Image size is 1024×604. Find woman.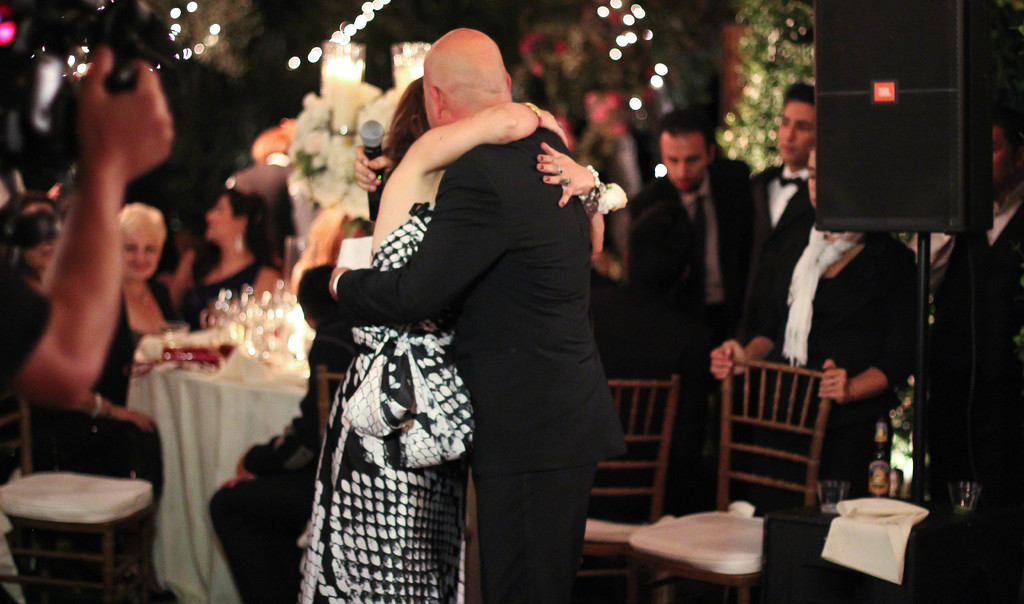
<region>90, 198, 183, 409</region>.
